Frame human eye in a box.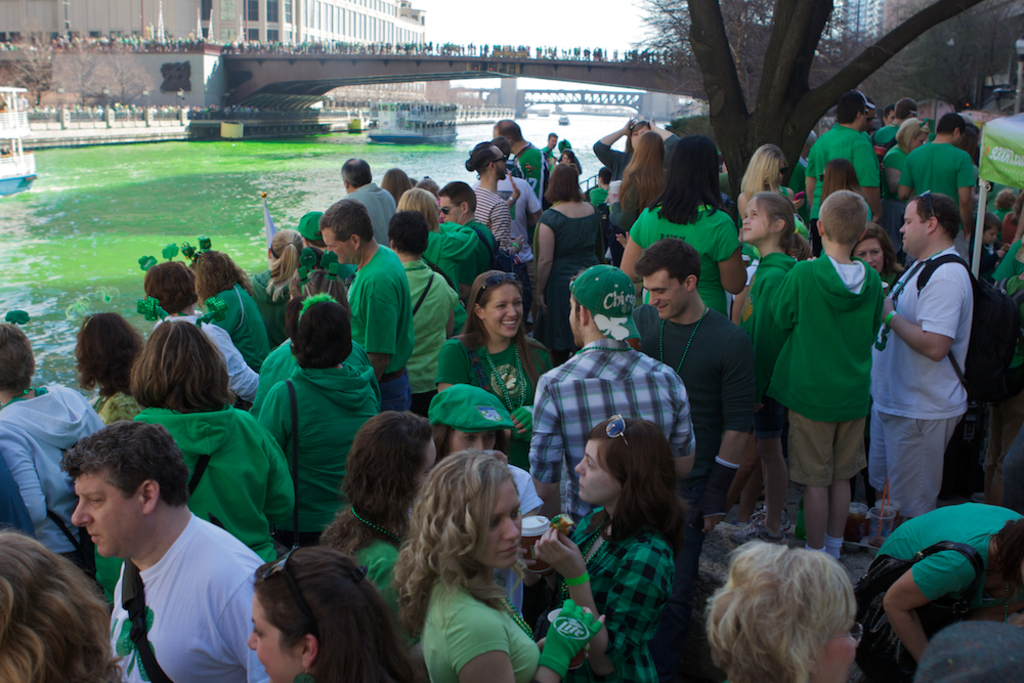
x1=493 y1=301 x2=508 y2=307.
